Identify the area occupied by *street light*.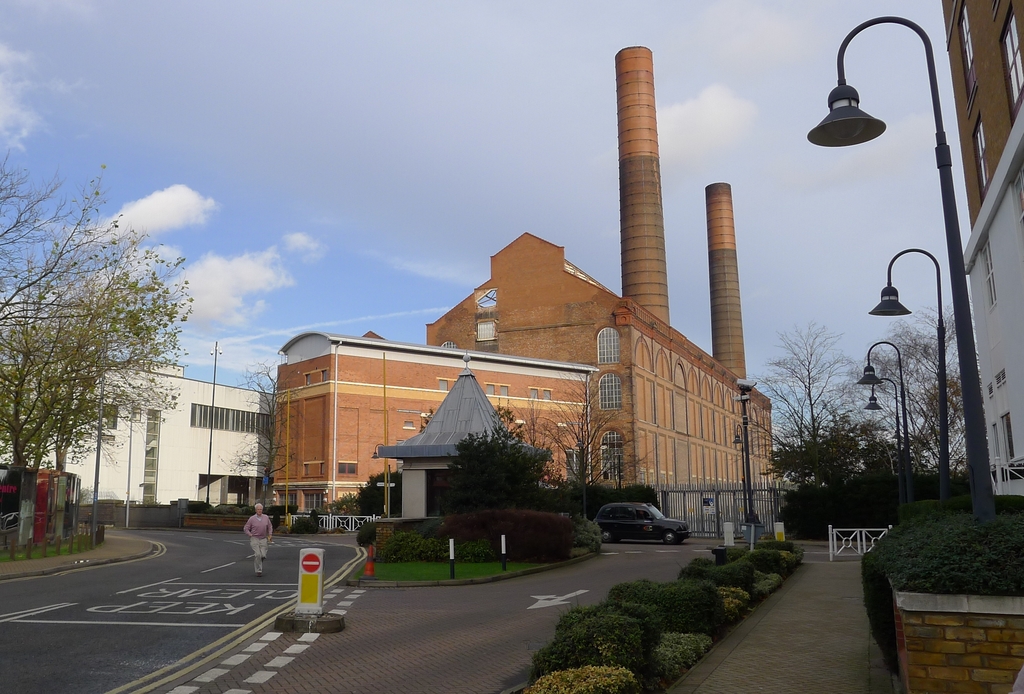
Area: bbox=(867, 239, 950, 502).
